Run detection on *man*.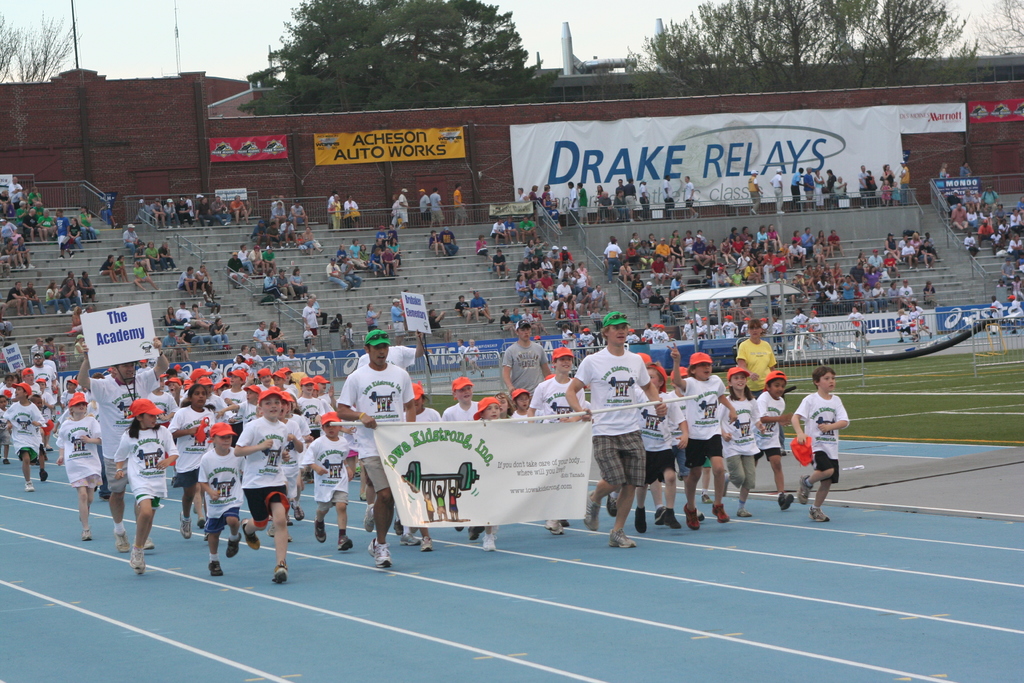
Result: rect(657, 179, 680, 217).
